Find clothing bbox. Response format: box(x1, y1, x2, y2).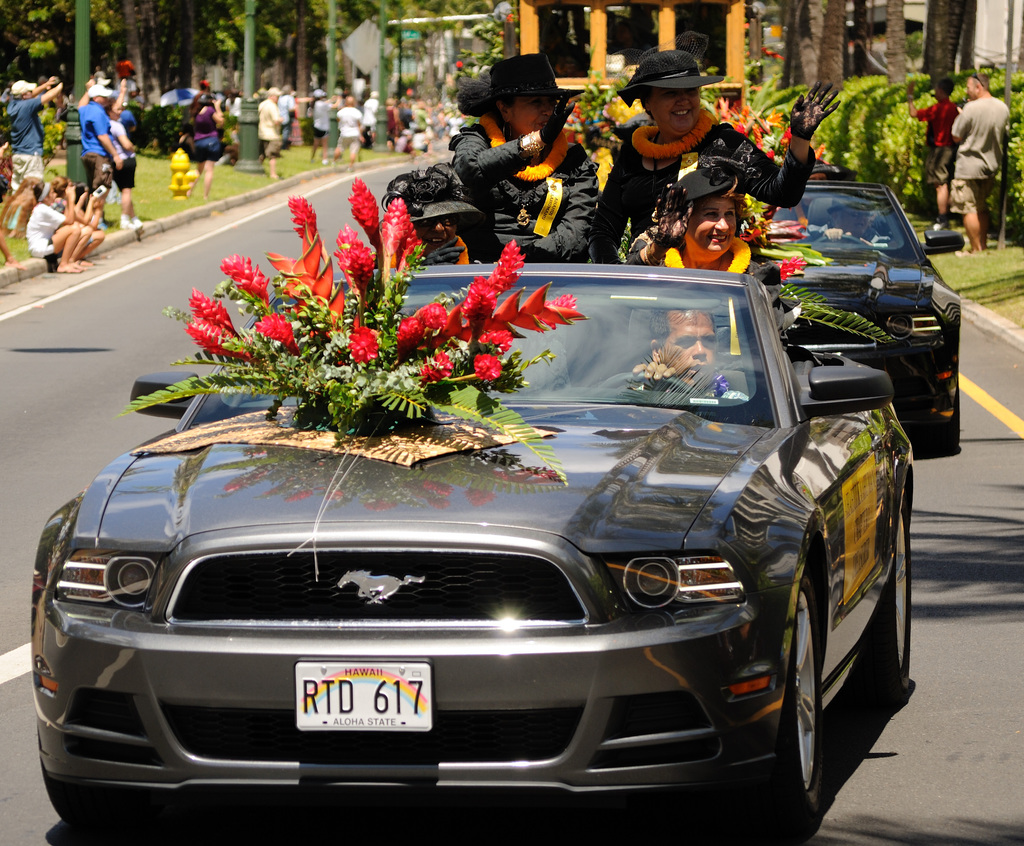
box(915, 95, 956, 175).
